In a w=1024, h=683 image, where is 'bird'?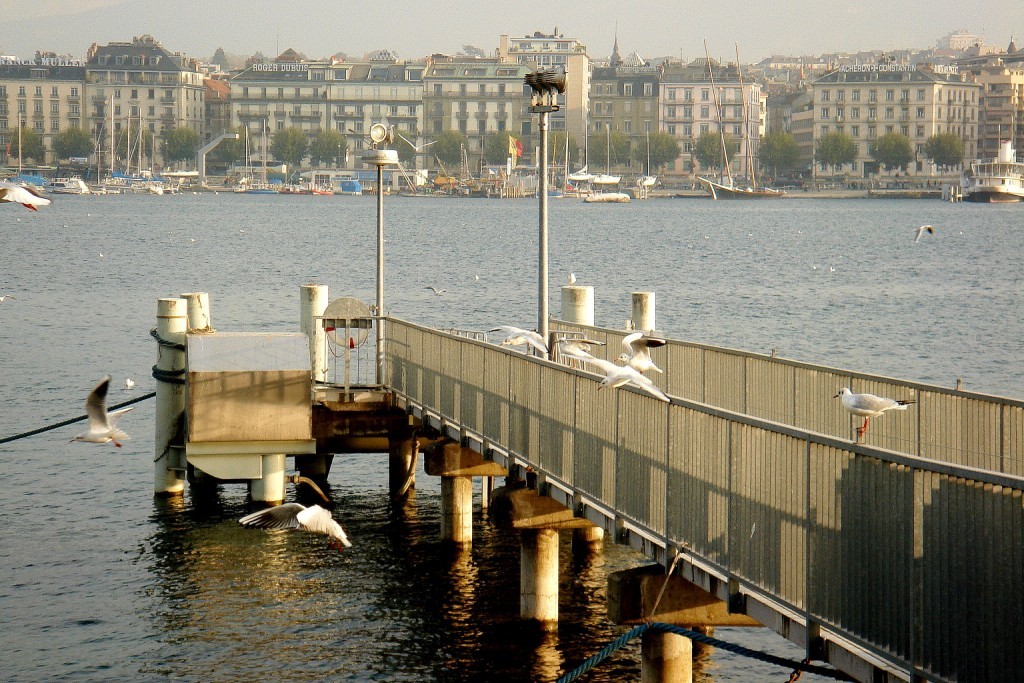
select_region(913, 221, 937, 239).
